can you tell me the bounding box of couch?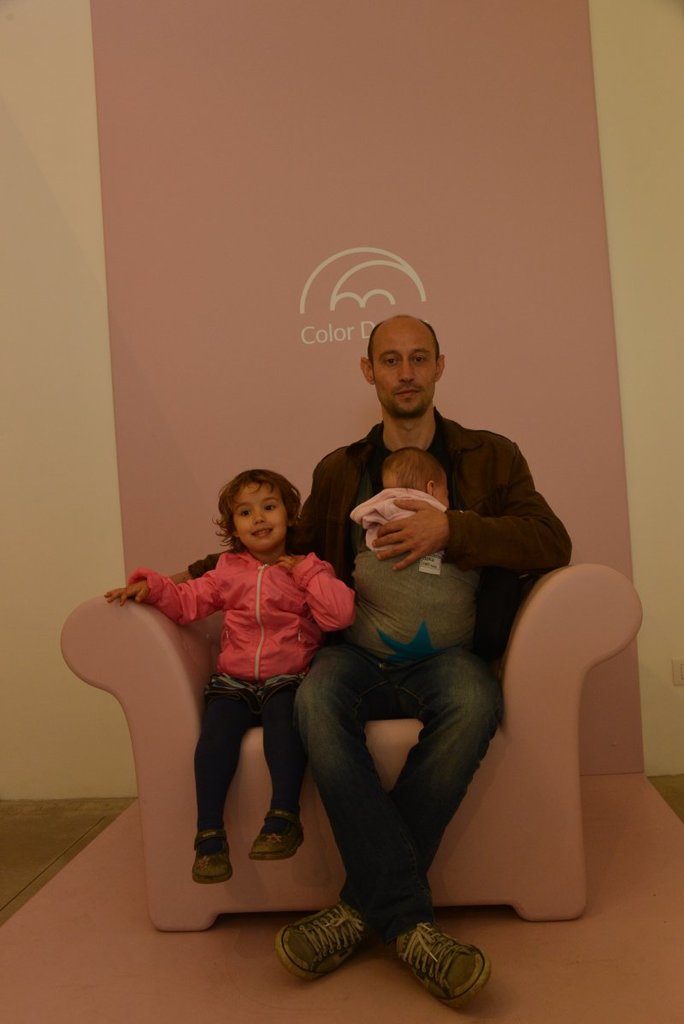
<bbox>85, 413, 650, 986</bbox>.
